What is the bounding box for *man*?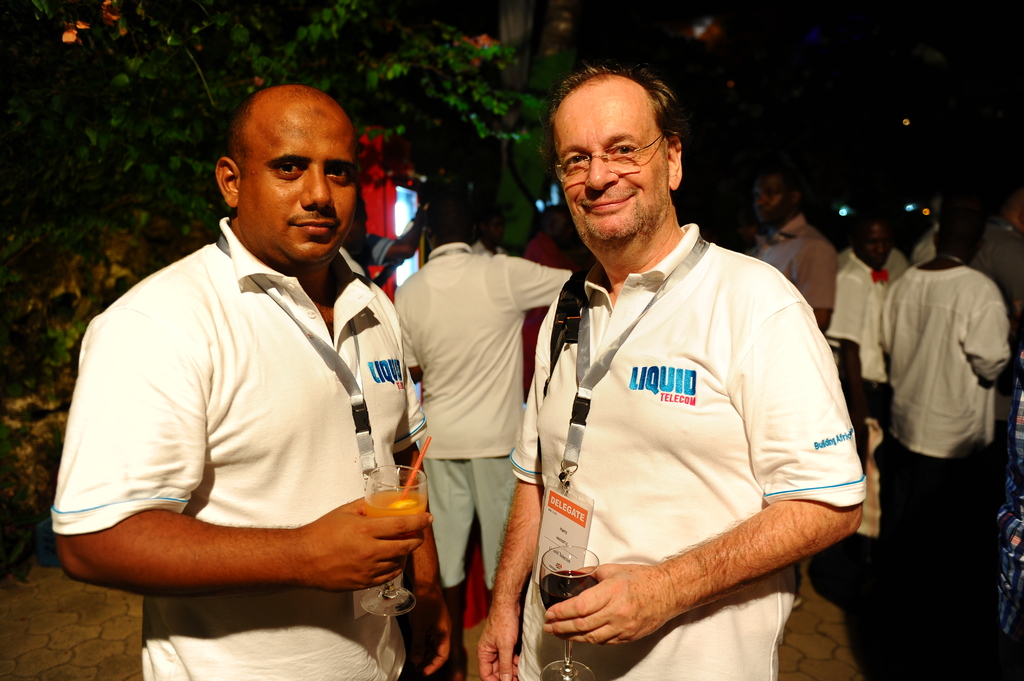
(739,159,839,333).
